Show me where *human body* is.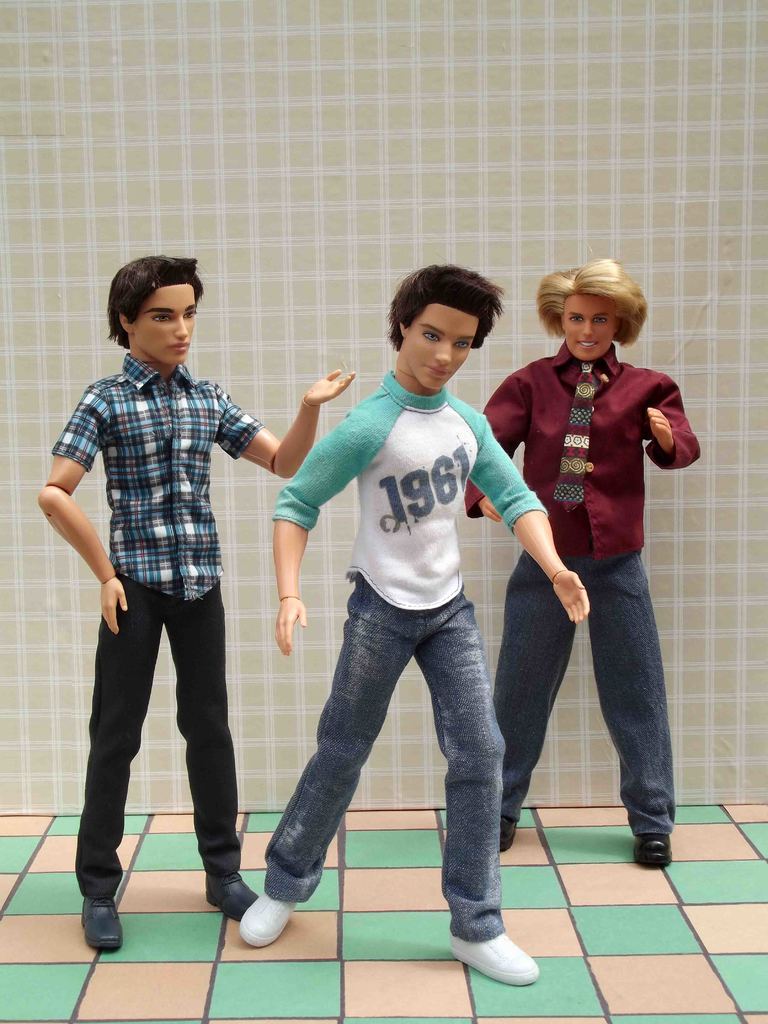
*human body* is at (473,324,698,911).
